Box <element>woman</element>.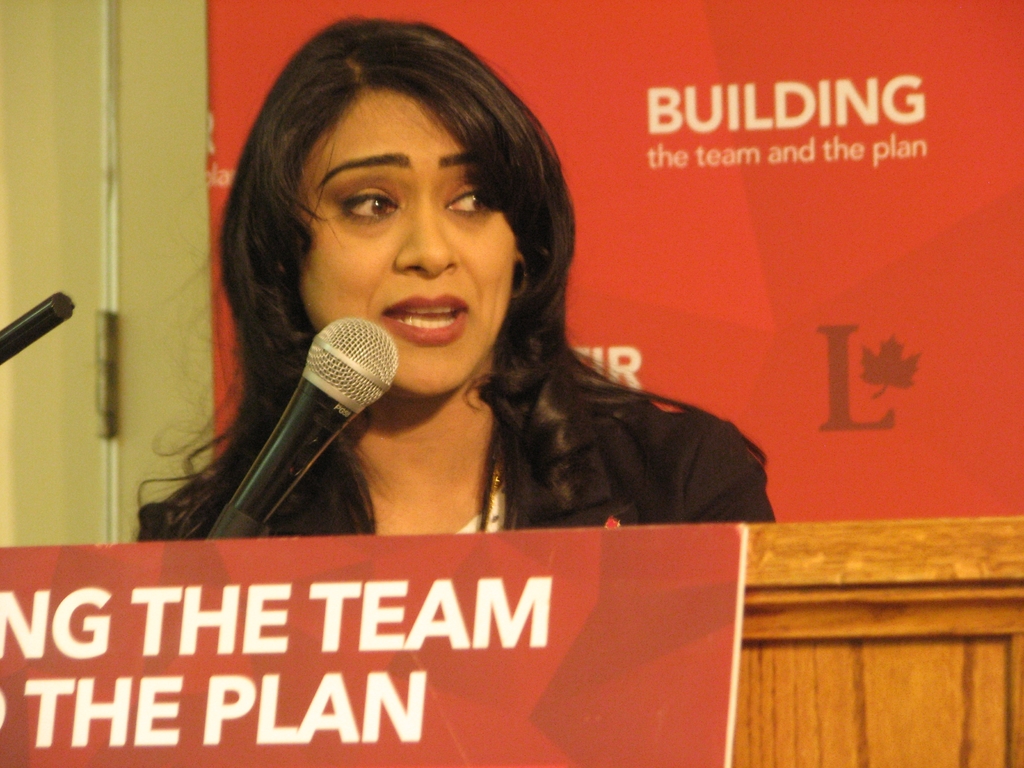
<region>116, 95, 833, 663</region>.
